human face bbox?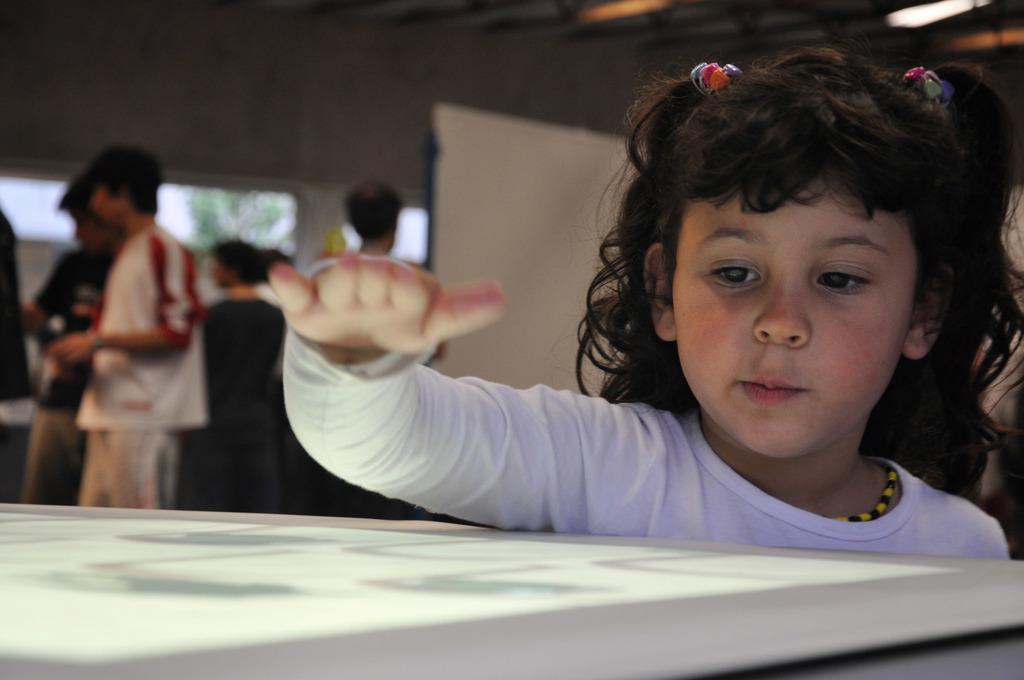
region(673, 181, 924, 461)
